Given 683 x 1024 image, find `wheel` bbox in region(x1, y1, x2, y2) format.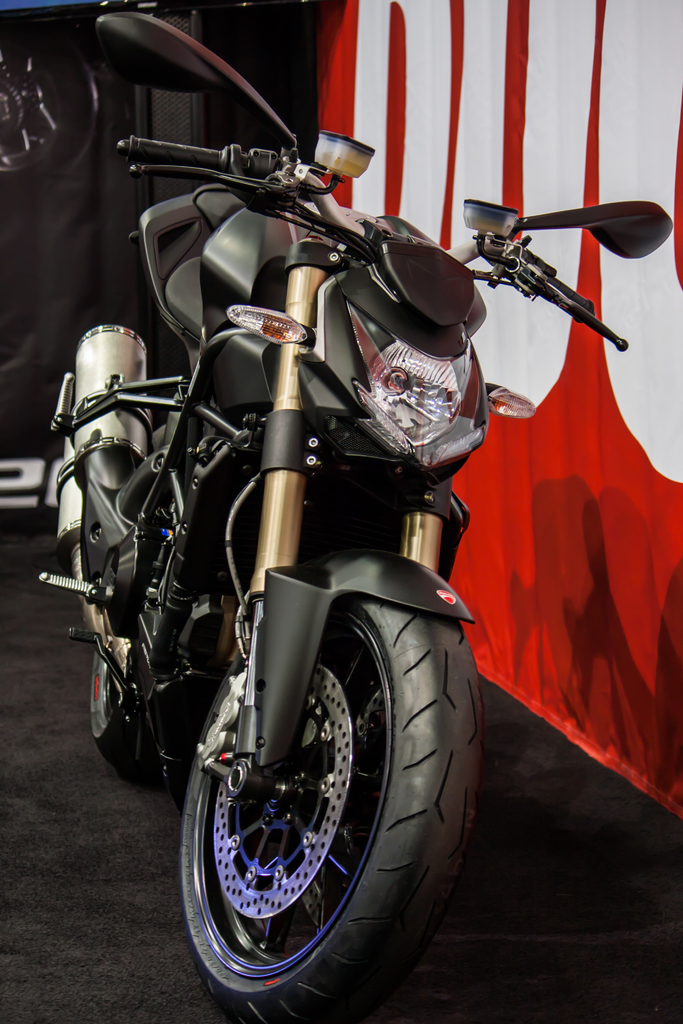
region(87, 644, 167, 781).
